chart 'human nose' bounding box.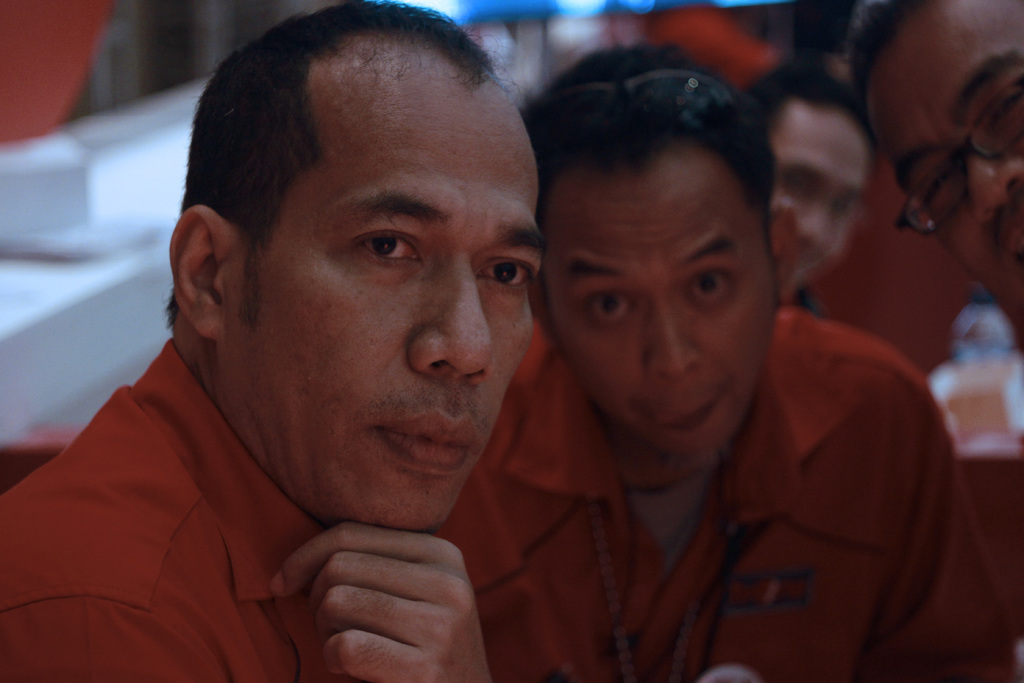
Charted: box(955, 136, 1023, 236).
